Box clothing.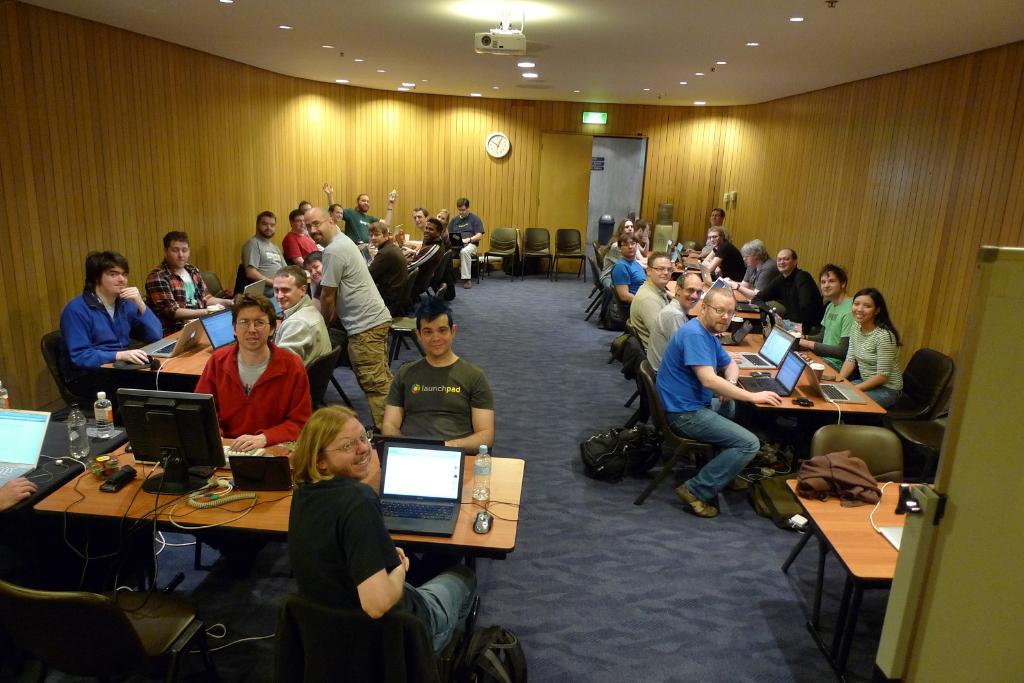
<bbox>407, 236, 449, 316</bbox>.
